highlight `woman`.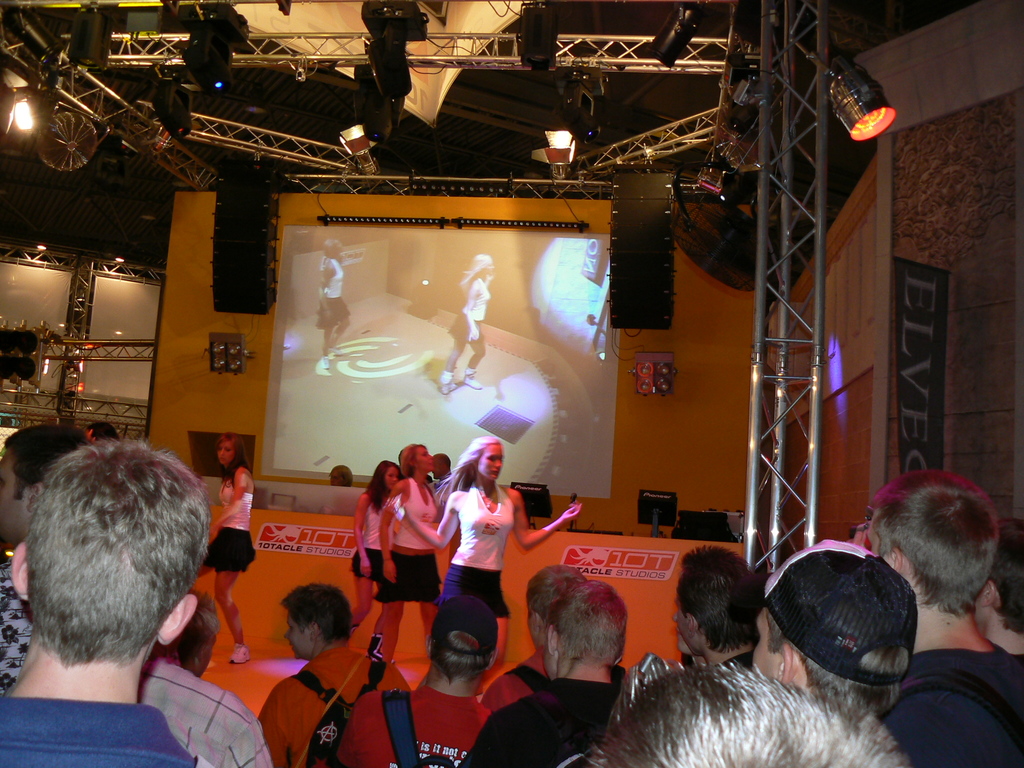
Highlighted region: bbox(436, 438, 525, 654).
